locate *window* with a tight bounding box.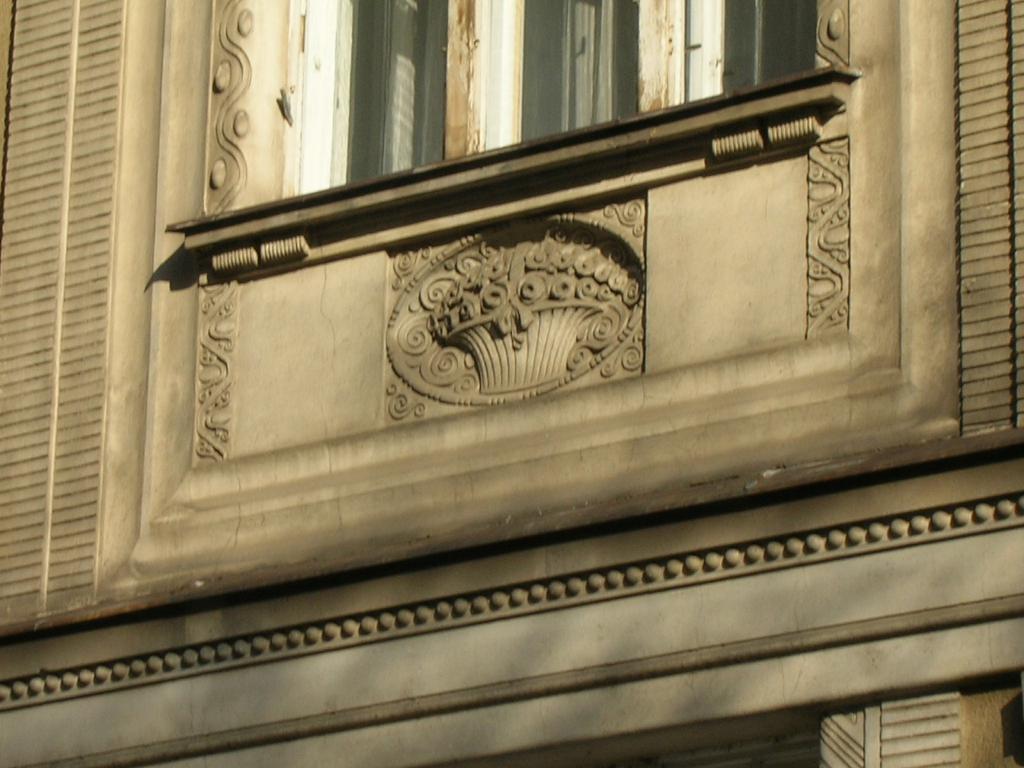
select_region(274, 0, 824, 204).
